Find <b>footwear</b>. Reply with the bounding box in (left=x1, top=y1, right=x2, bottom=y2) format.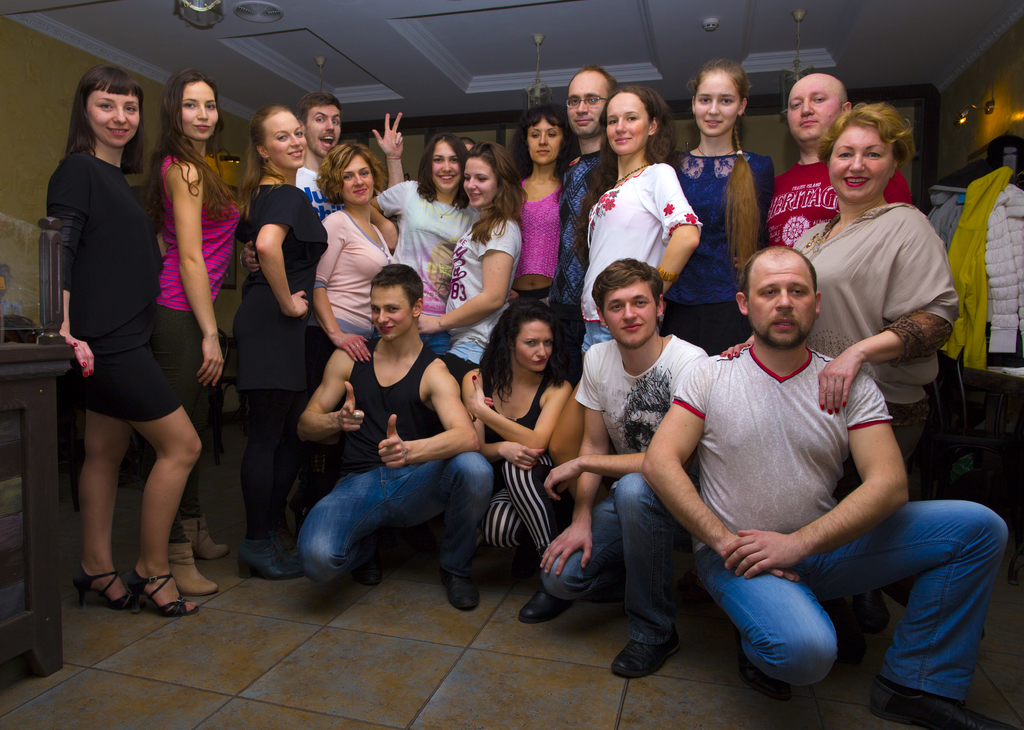
(left=436, top=570, right=482, bottom=616).
